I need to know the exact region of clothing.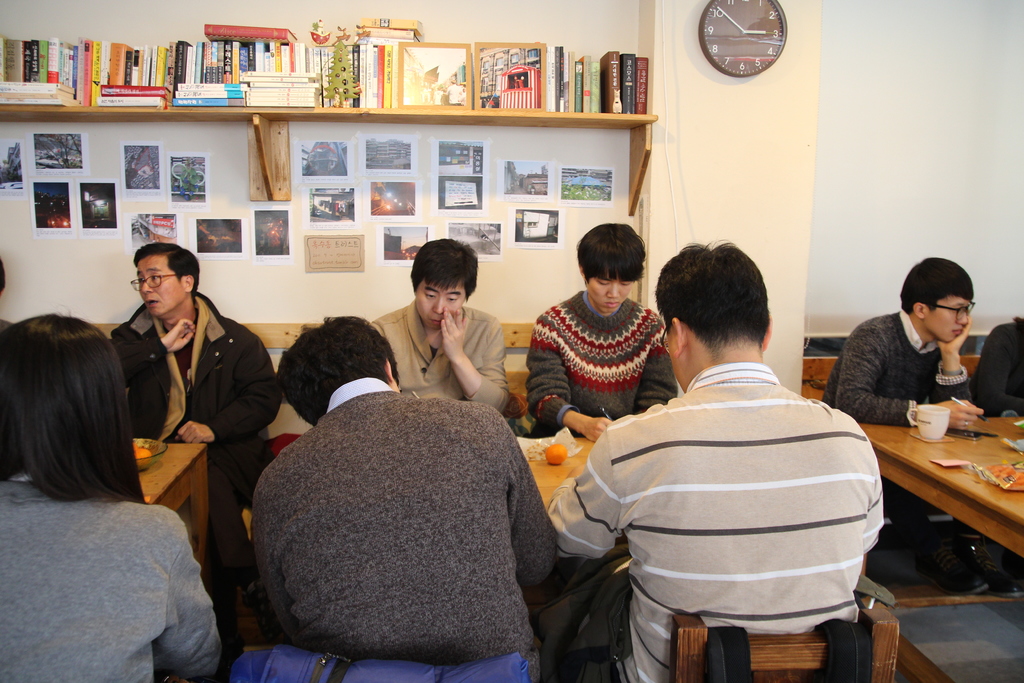
Region: <bbox>371, 302, 509, 414</bbox>.
